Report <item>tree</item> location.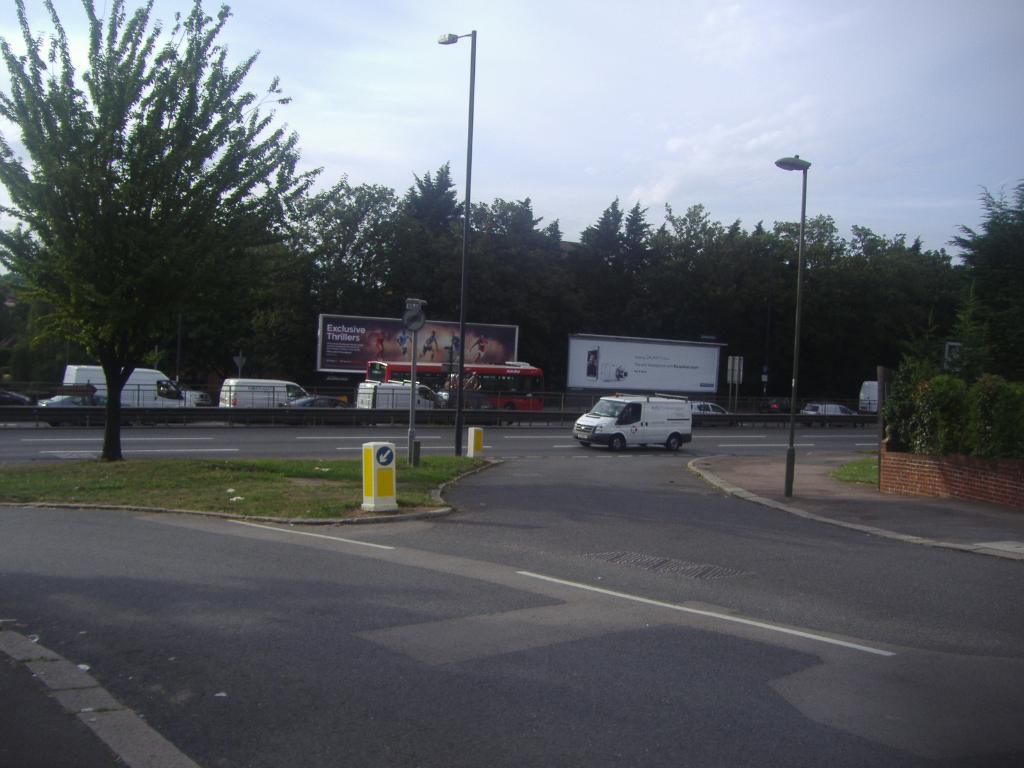
Report: {"x1": 877, "y1": 159, "x2": 1023, "y2": 468}.
